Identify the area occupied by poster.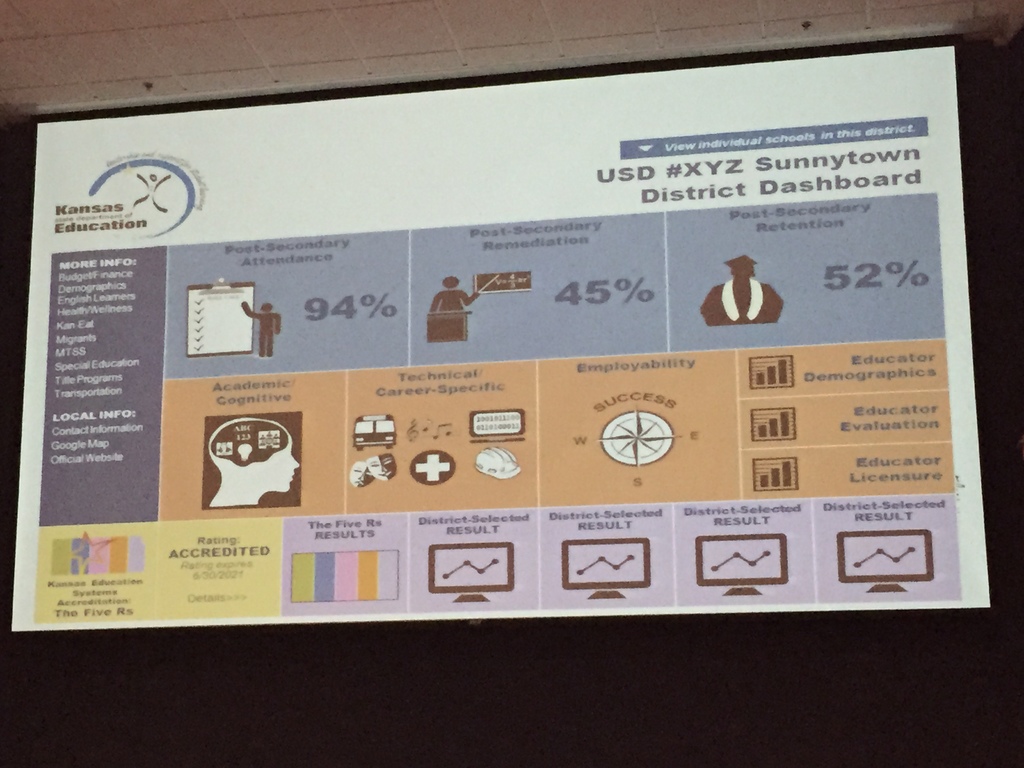
Area: 13,44,993,630.
